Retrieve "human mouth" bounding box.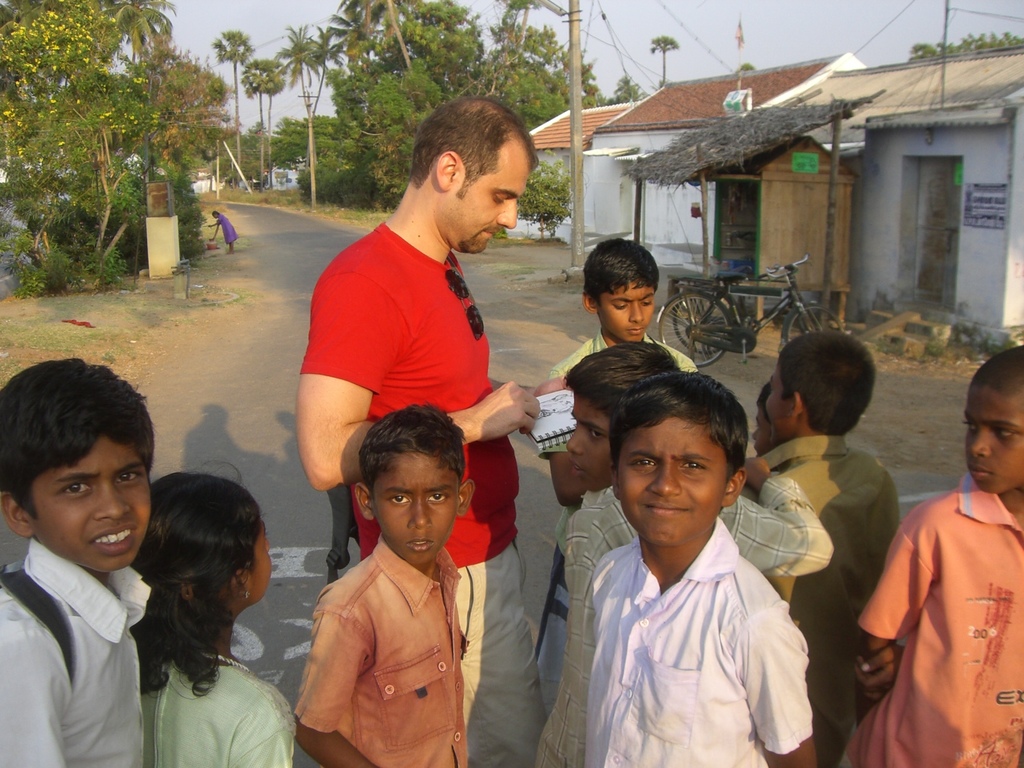
Bounding box: 480:227:495:242.
